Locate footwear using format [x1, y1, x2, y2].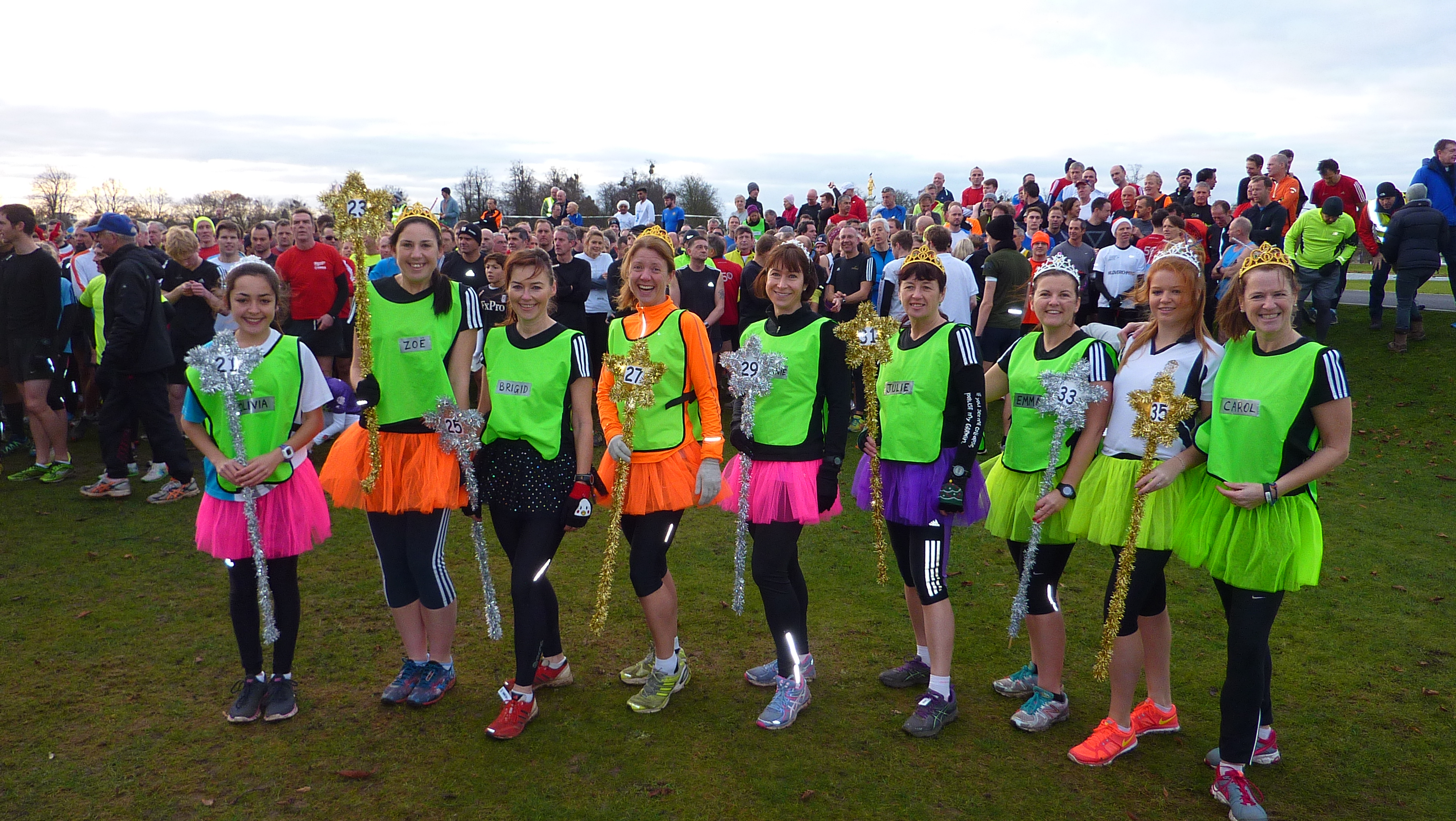
[527, 122, 532, 128].
